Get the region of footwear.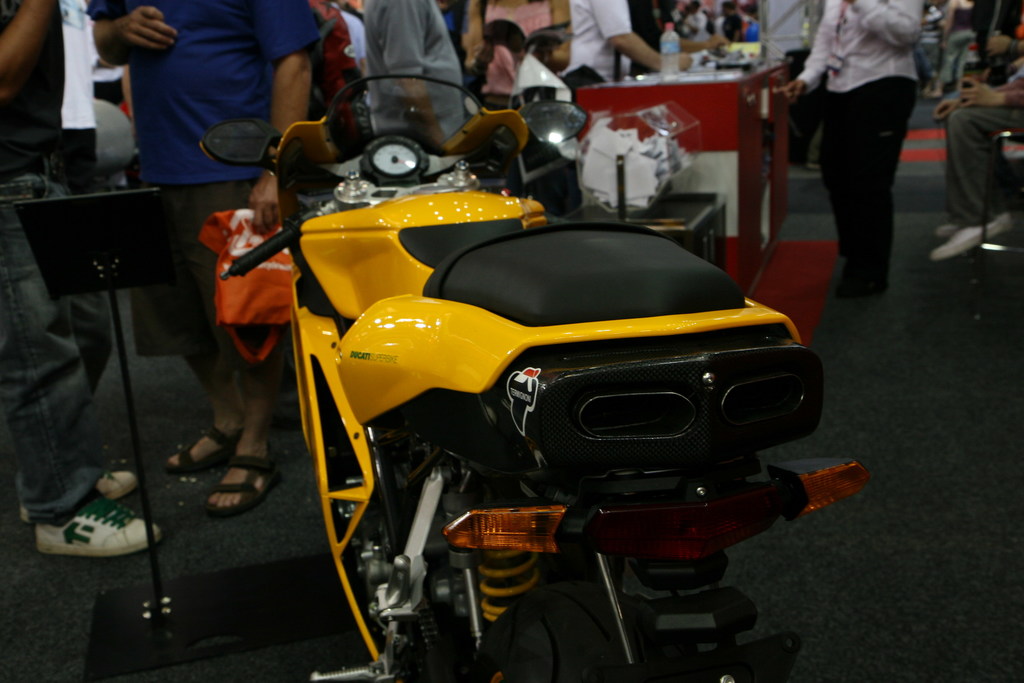
pyautogui.locateOnScreen(925, 224, 968, 240).
